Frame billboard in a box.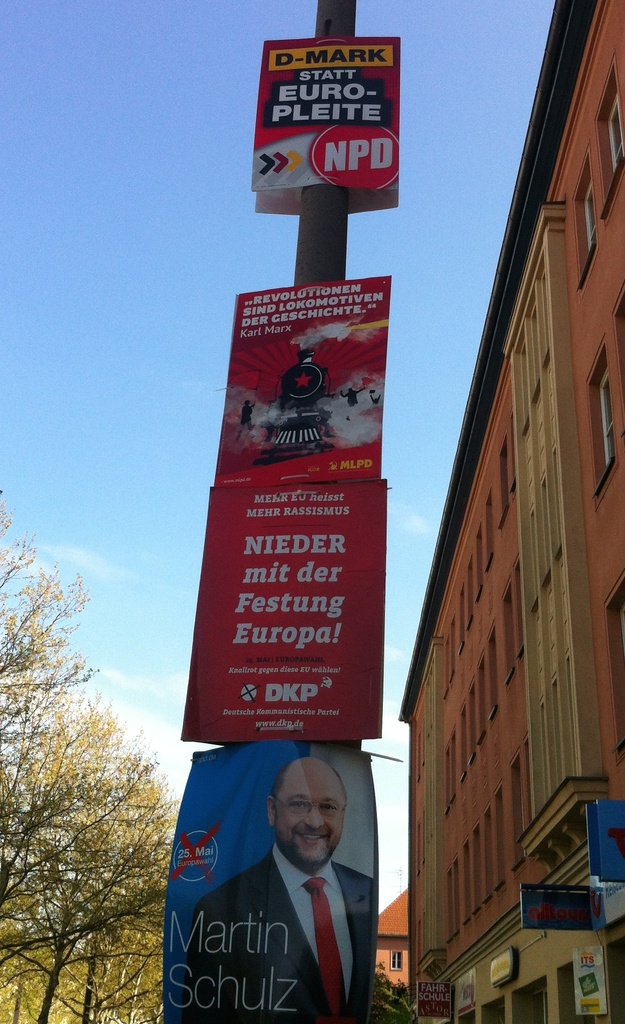
box=[594, 801, 624, 879].
